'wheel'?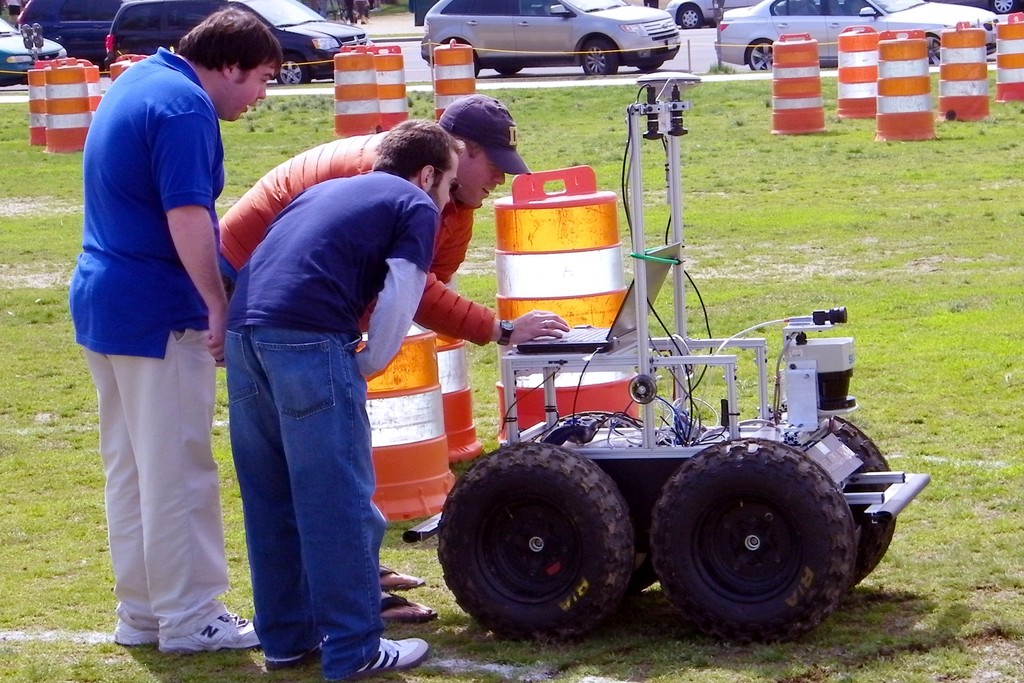
bbox=[927, 33, 941, 63]
